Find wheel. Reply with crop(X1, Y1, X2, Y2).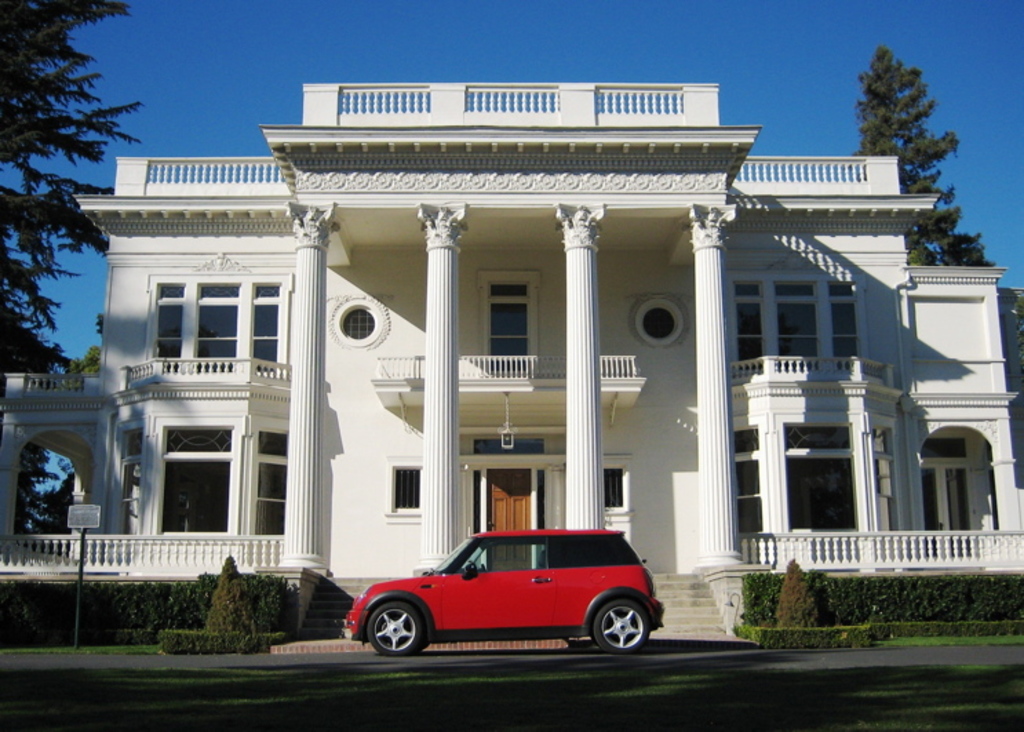
crop(364, 602, 438, 670).
